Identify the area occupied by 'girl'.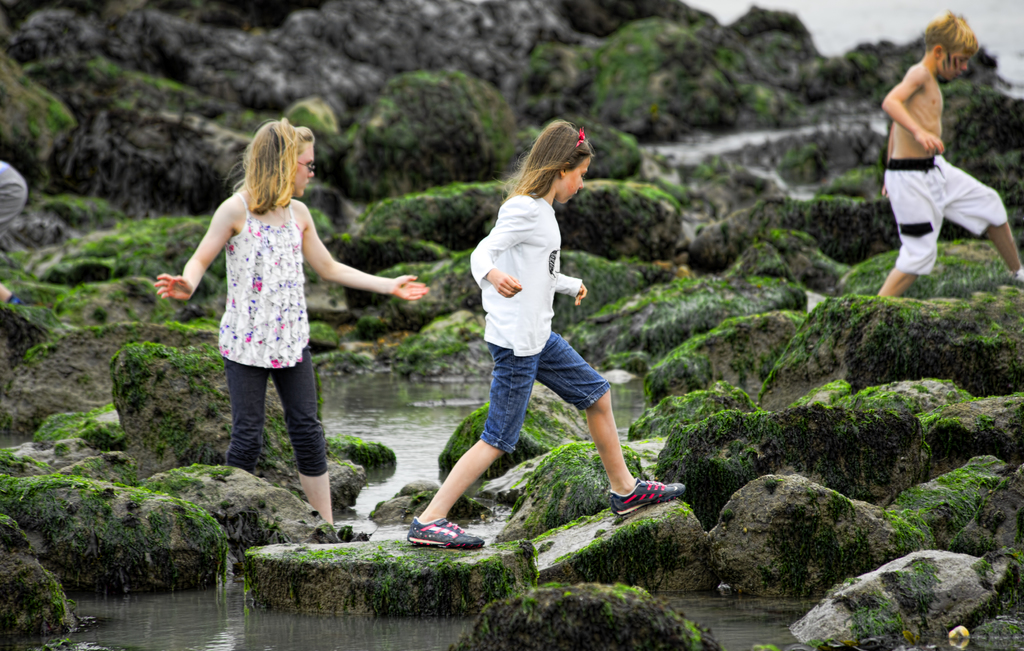
Area: detection(407, 122, 689, 552).
